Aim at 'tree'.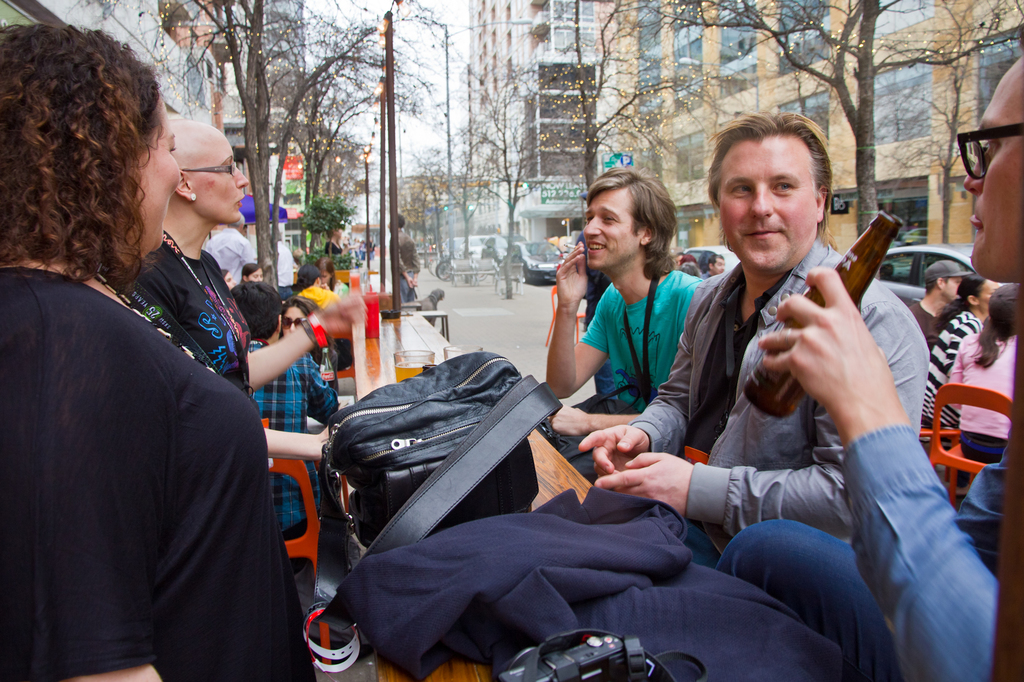
Aimed at detection(617, 0, 1023, 267).
